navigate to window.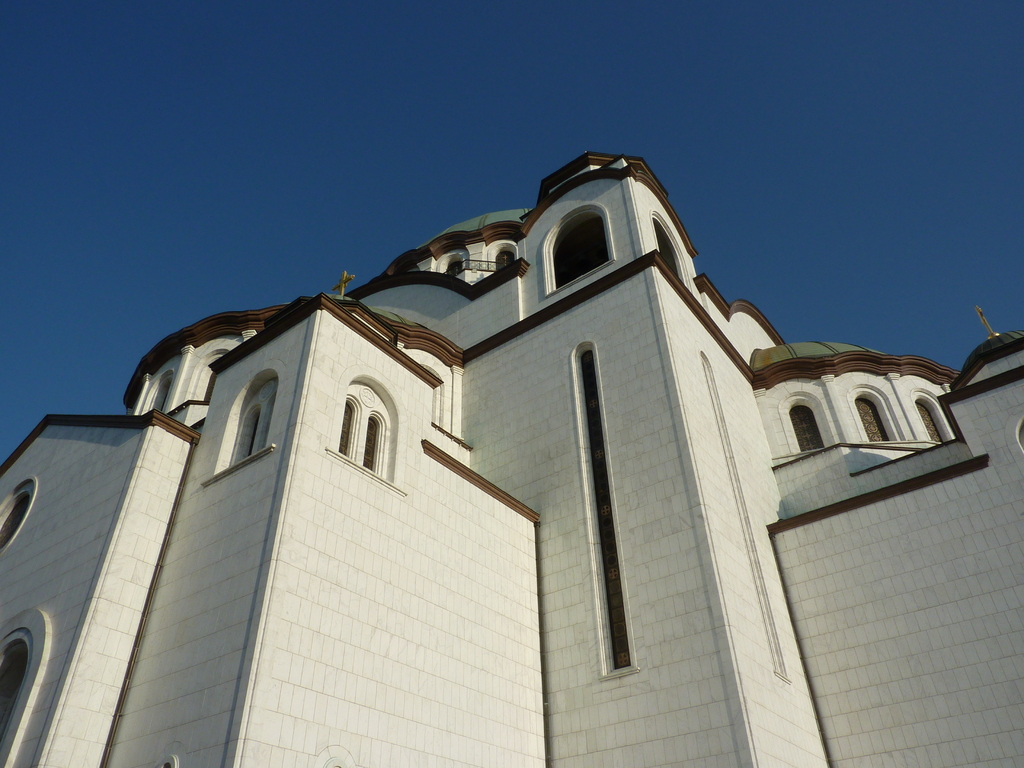
Navigation target: <box>544,204,620,297</box>.
